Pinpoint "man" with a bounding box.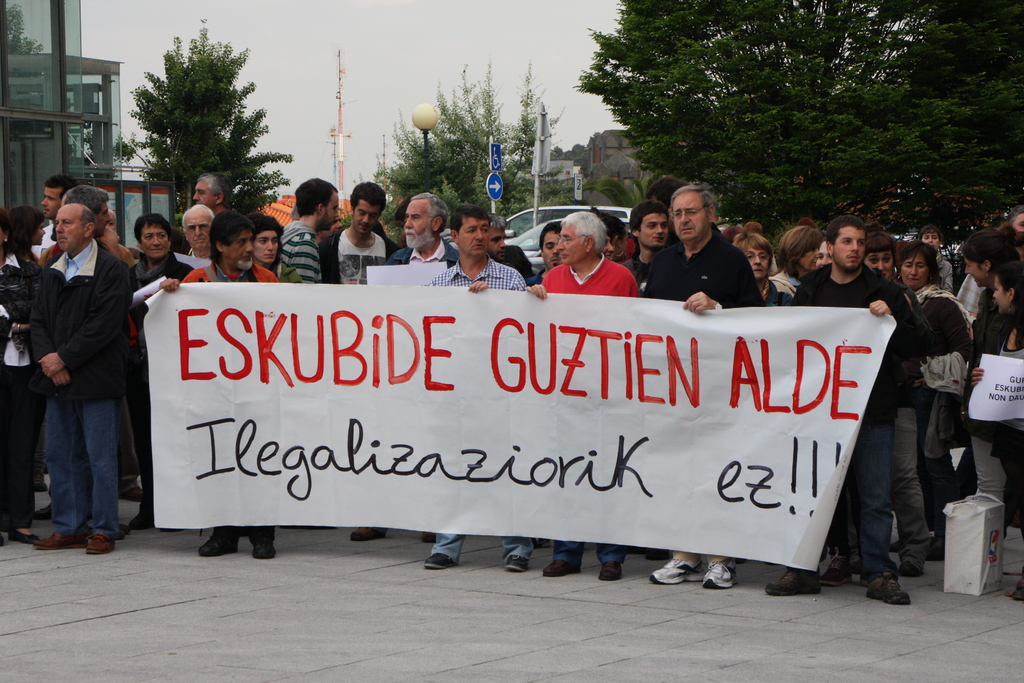
178, 211, 278, 562.
